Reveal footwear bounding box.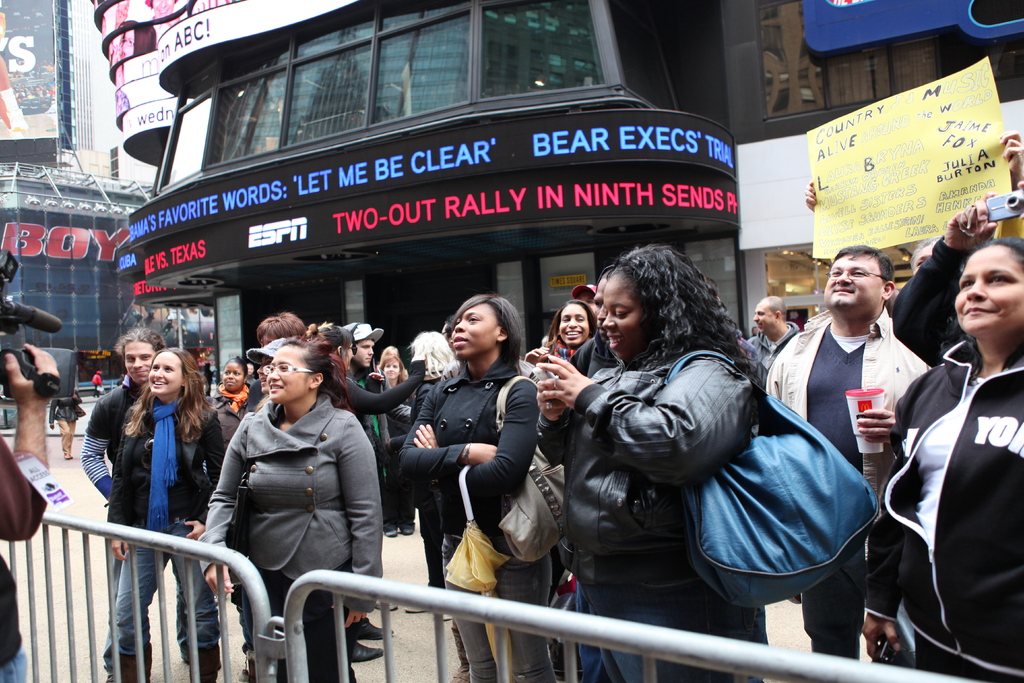
Revealed: 346:614:392:637.
